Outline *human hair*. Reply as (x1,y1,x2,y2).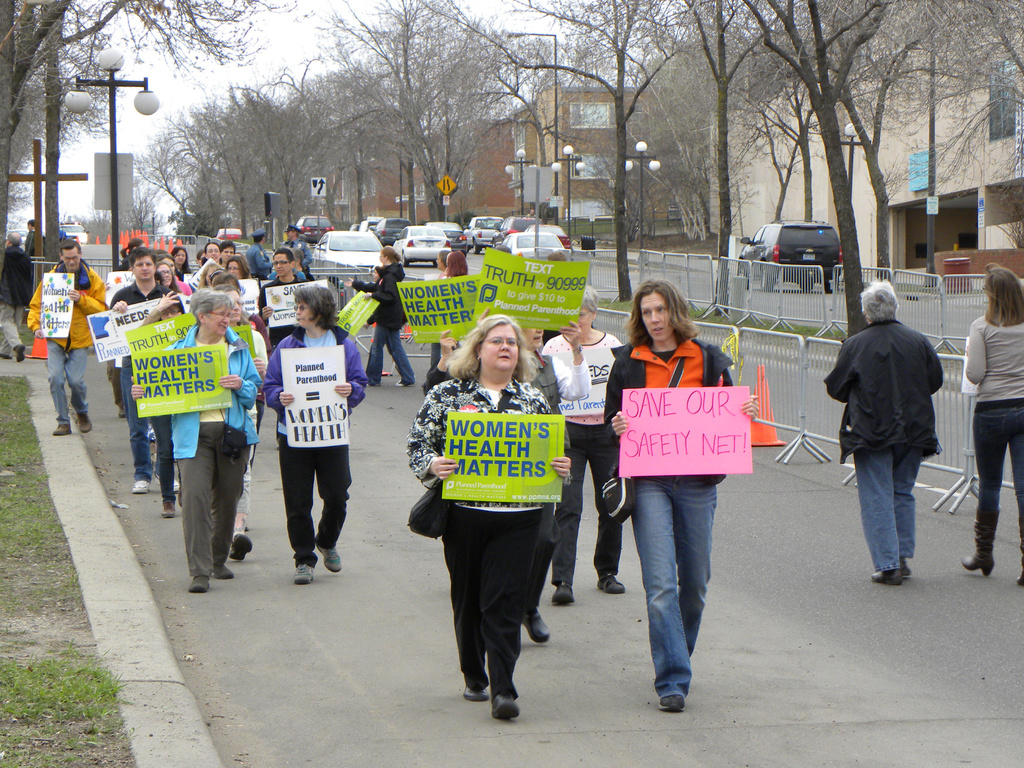
(381,243,399,266).
